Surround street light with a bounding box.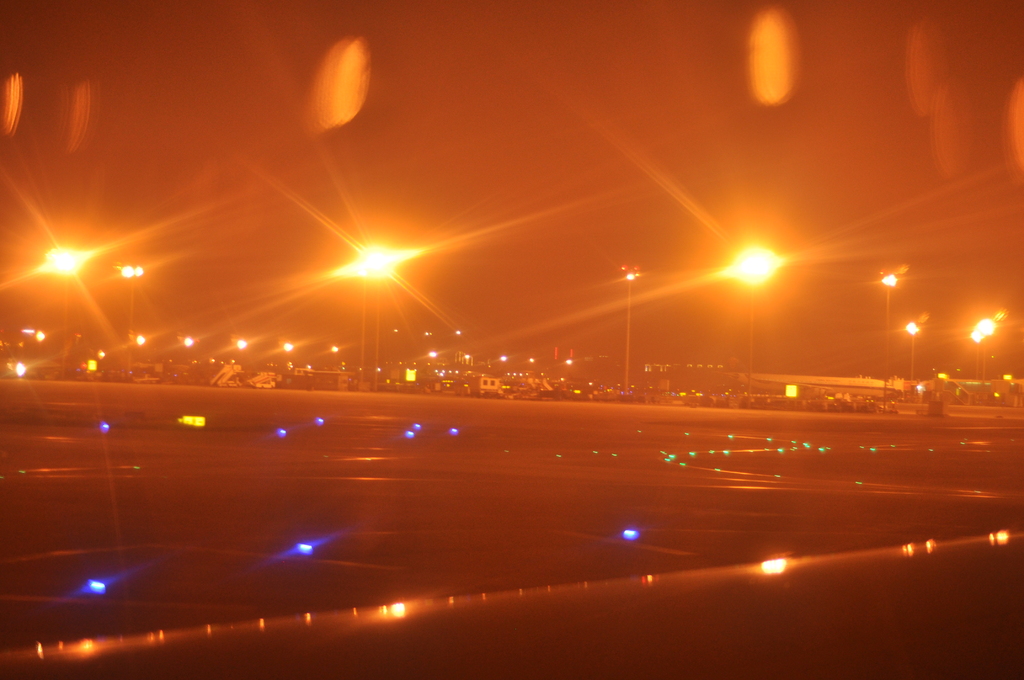
bbox(45, 241, 79, 376).
